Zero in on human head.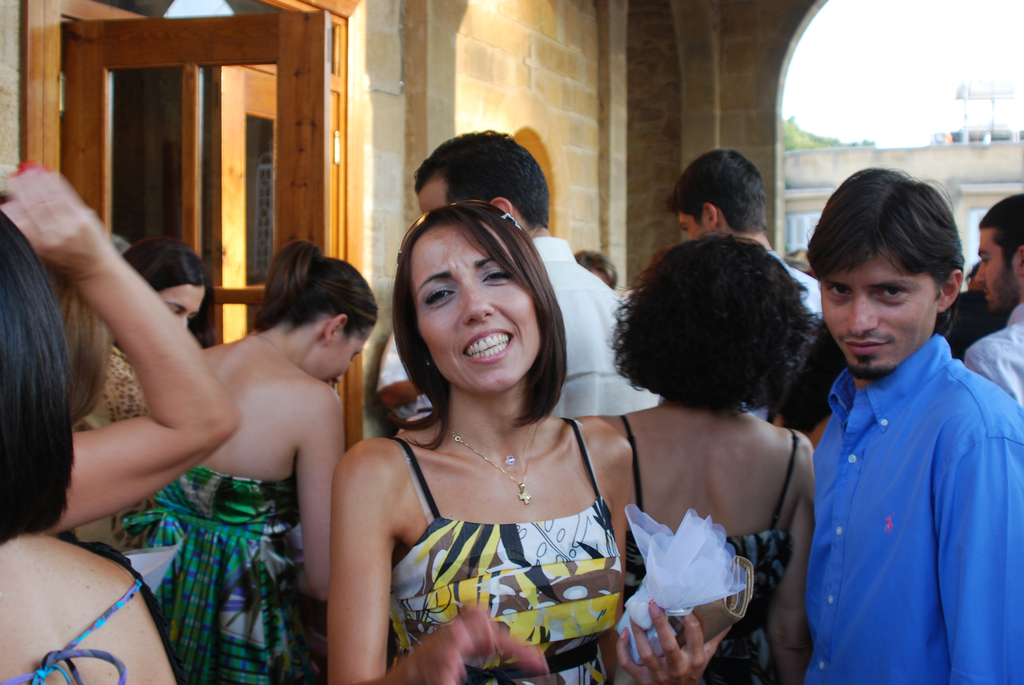
Zeroed in: (806,171,963,383).
